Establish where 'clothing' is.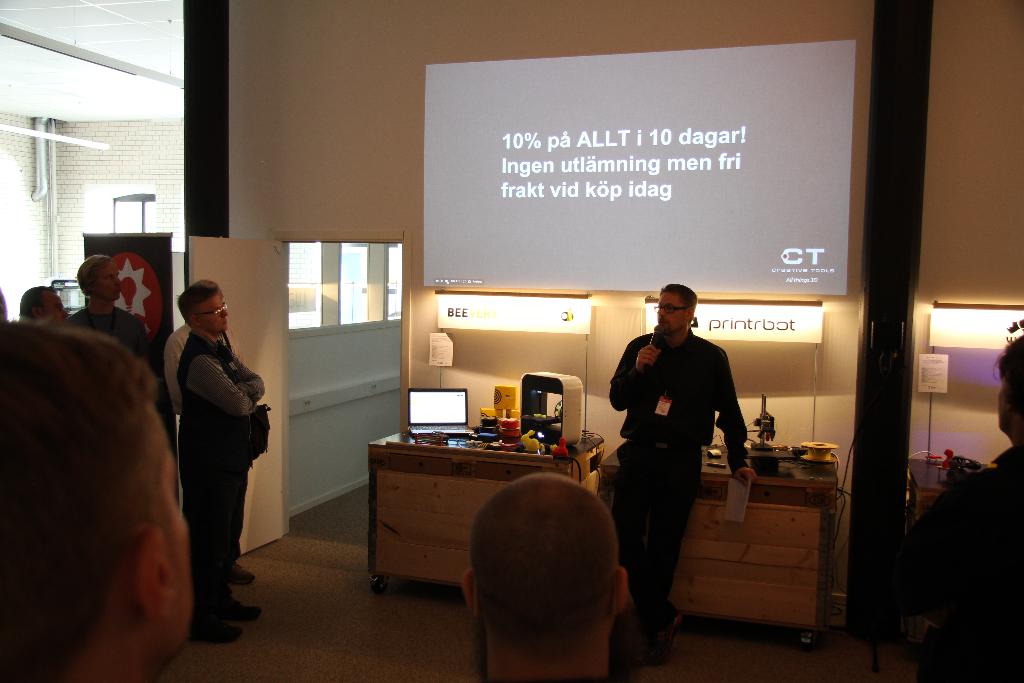
Established at <bbox>893, 441, 1023, 682</bbox>.
